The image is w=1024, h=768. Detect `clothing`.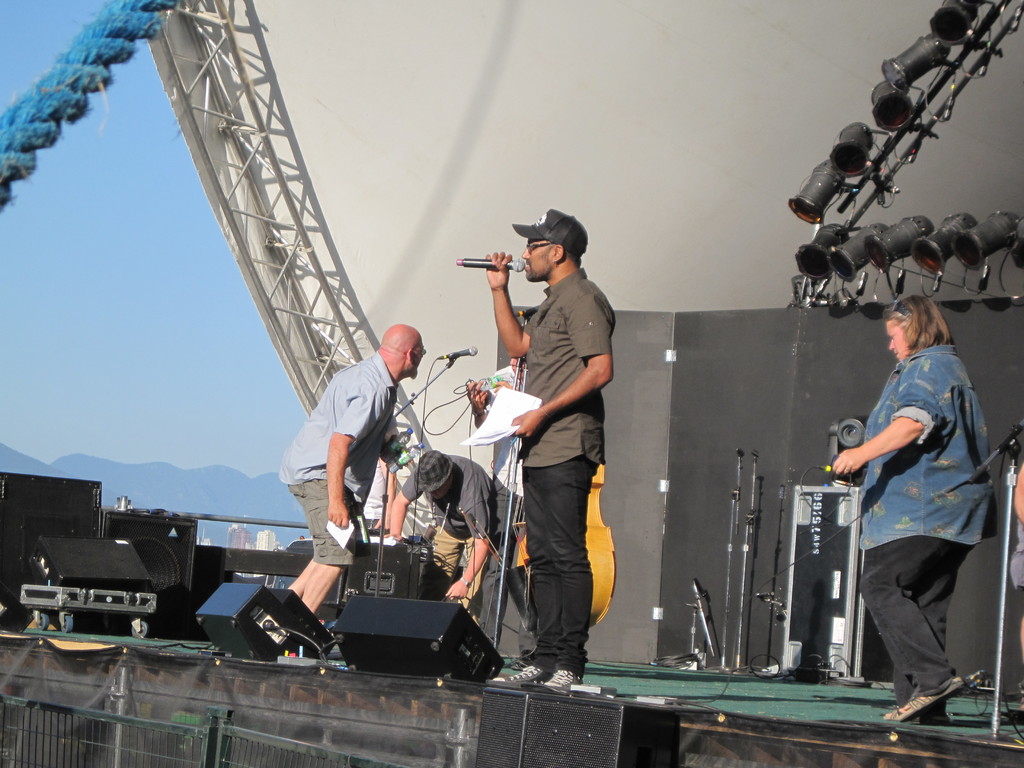
Detection: 852/345/996/708.
